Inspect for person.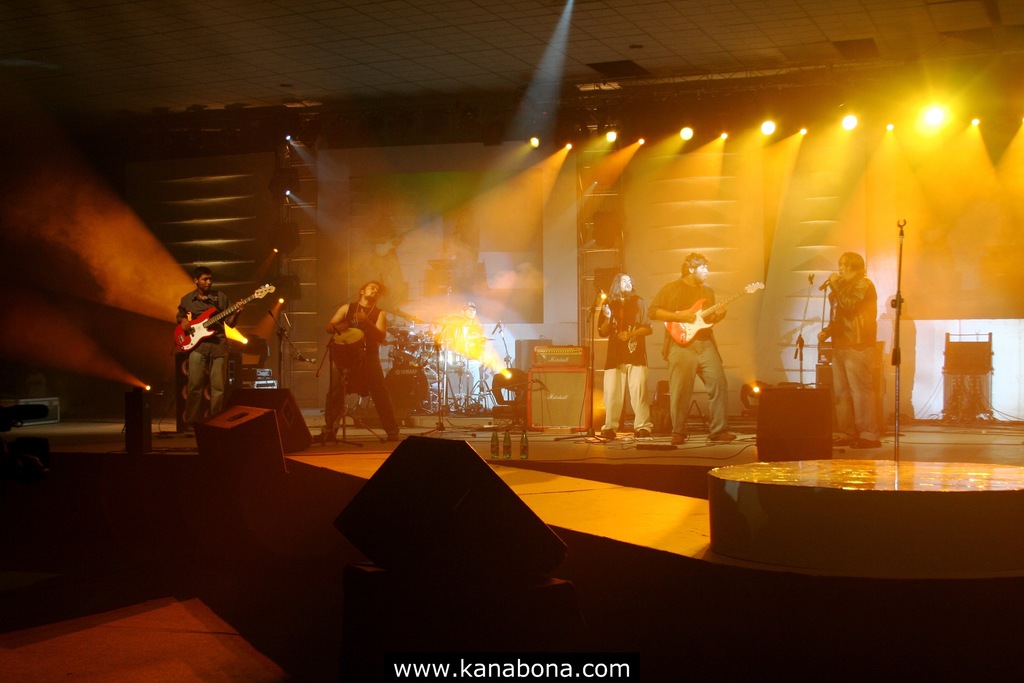
Inspection: Rect(663, 245, 748, 456).
